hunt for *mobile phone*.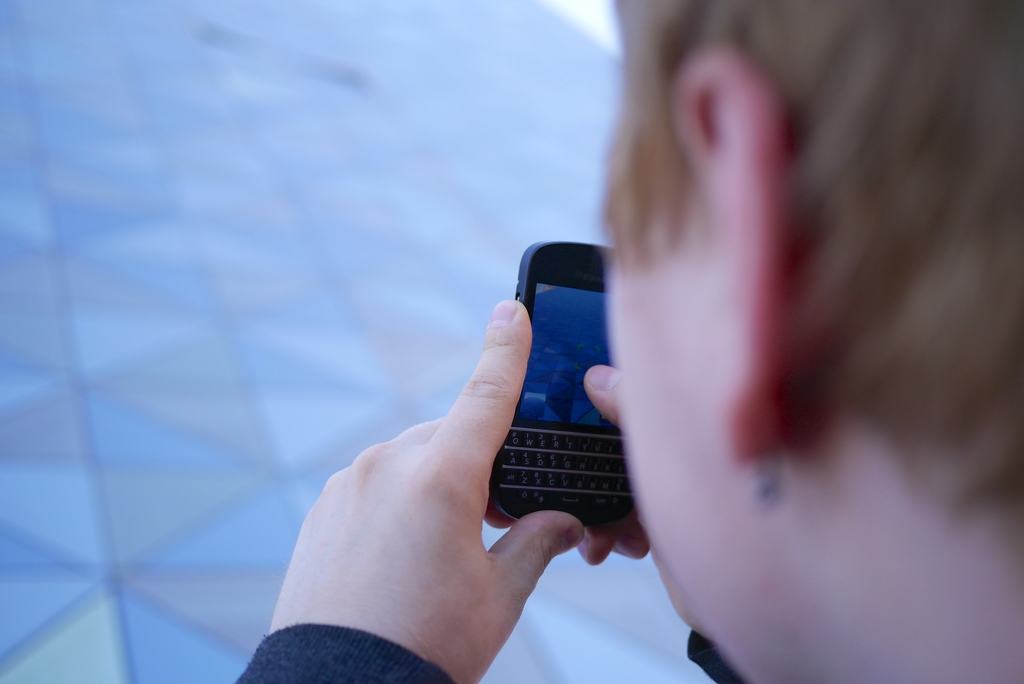
Hunted down at bbox(480, 254, 637, 556).
